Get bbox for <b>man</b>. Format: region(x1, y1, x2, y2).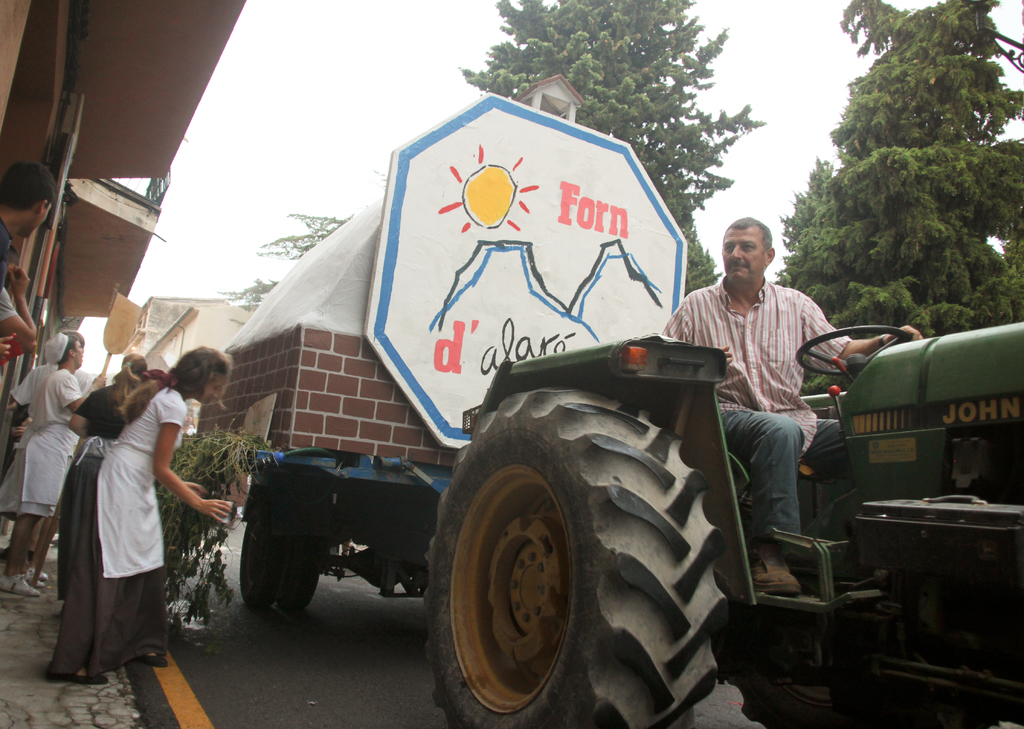
region(663, 214, 923, 593).
